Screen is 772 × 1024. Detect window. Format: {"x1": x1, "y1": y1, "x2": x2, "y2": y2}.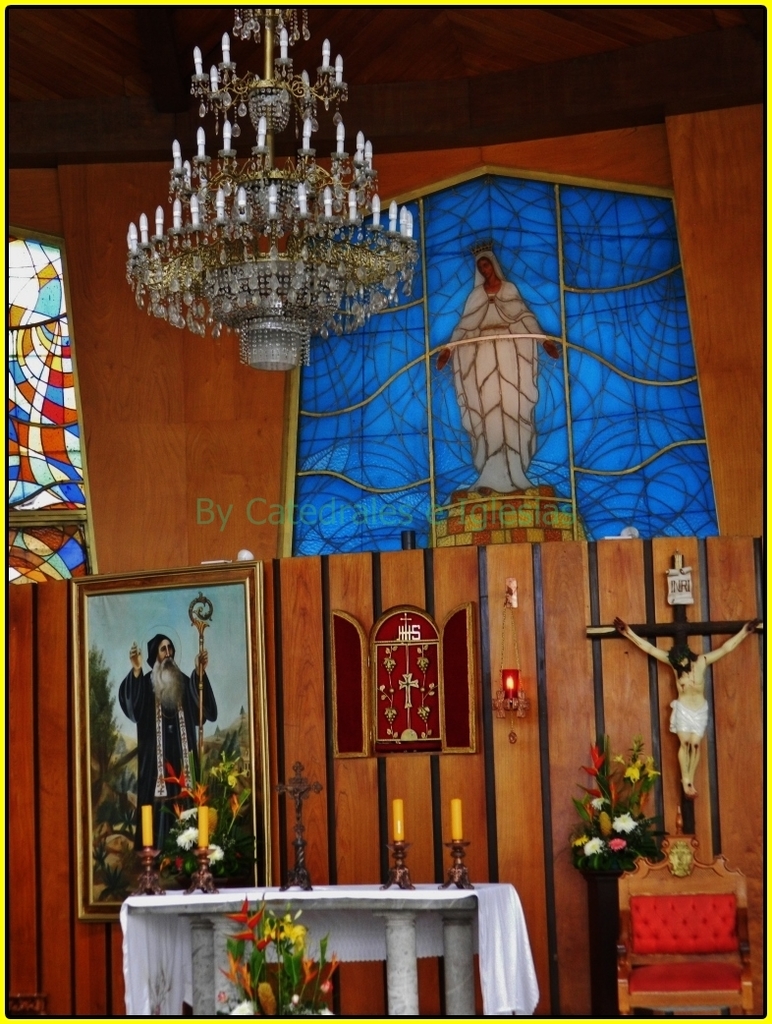
{"x1": 289, "y1": 168, "x2": 723, "y2": 558}.
